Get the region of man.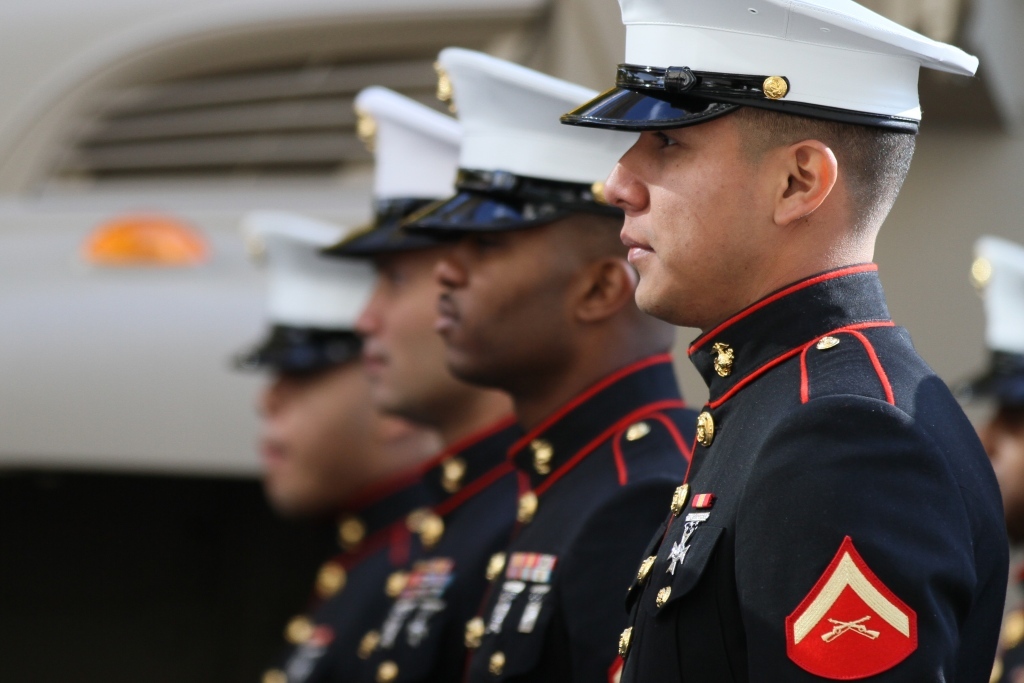
<region>573, 0, 984, 682</region>.
